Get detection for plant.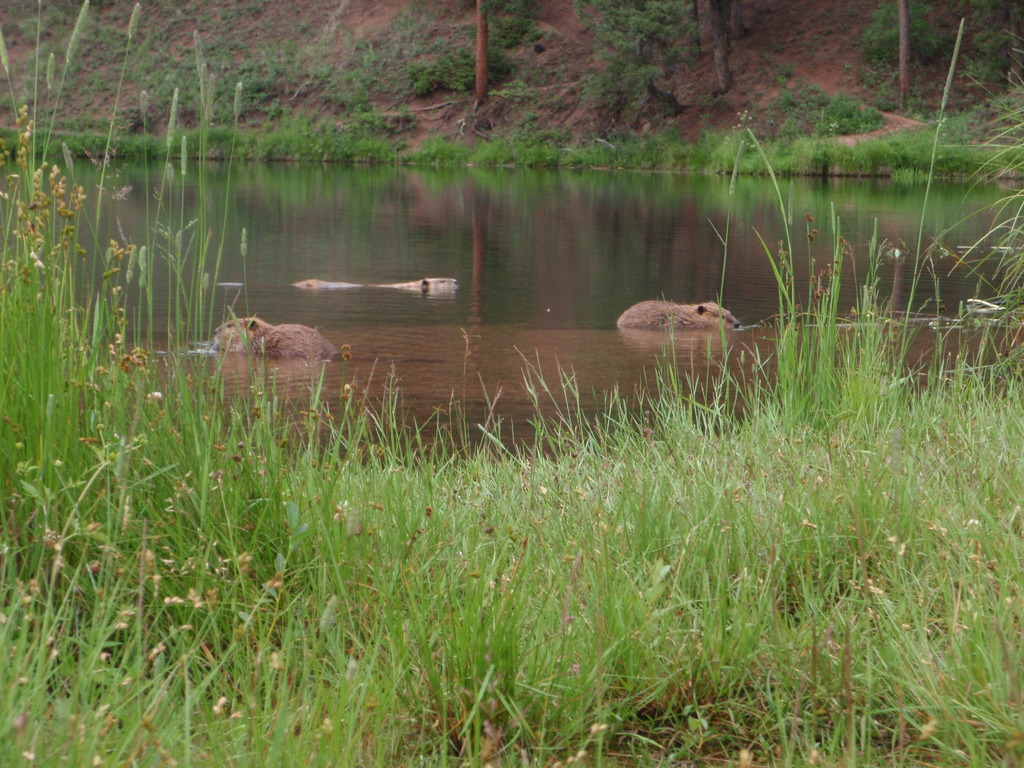
Detection: crop(857, 122, 916, 170).
